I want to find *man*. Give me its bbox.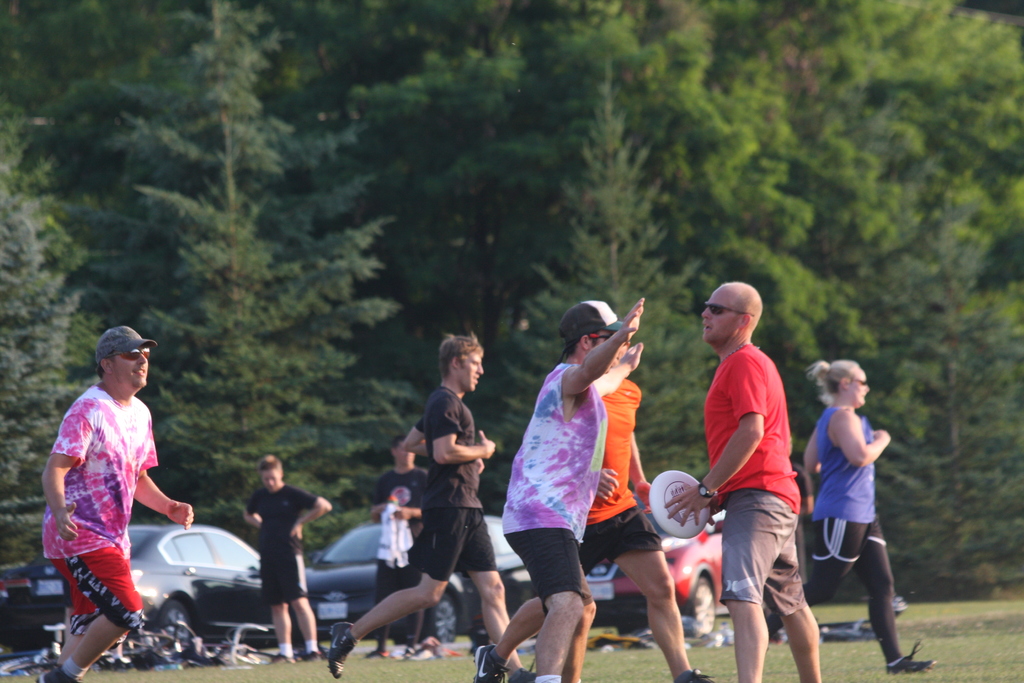
[left=476, top=297, right=644, bottom=682].
